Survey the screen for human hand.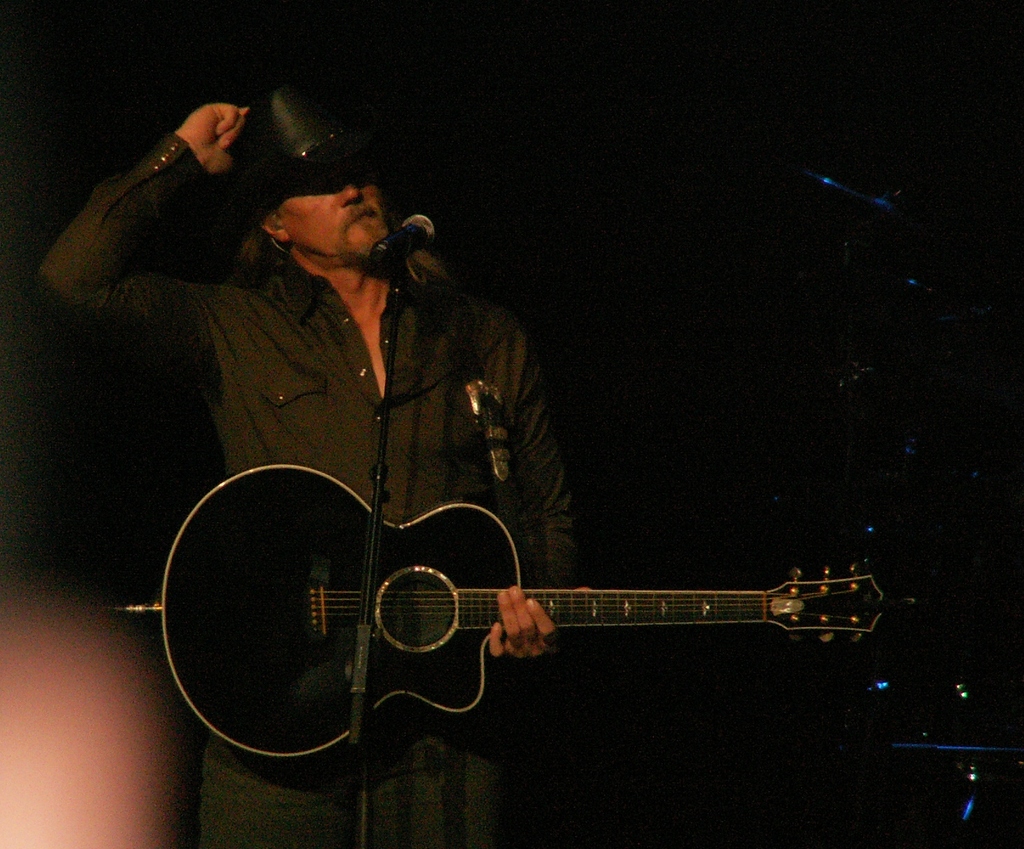
Survey found: locate(186, 99, 252, 177).
